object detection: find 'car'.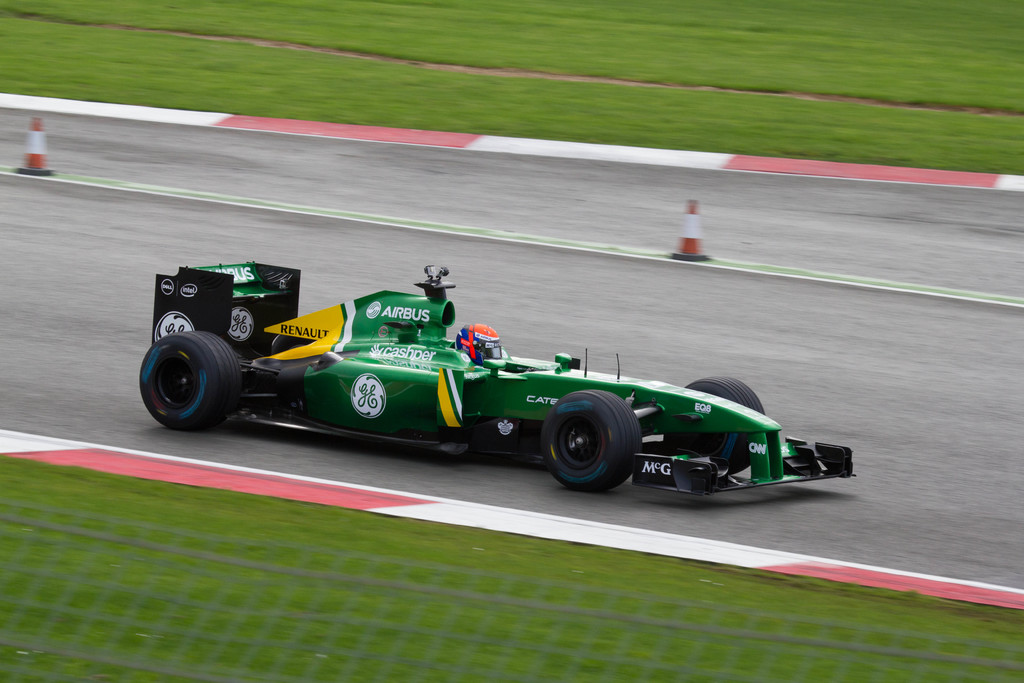
(left=141, top=263, right=861, bottom=500).
